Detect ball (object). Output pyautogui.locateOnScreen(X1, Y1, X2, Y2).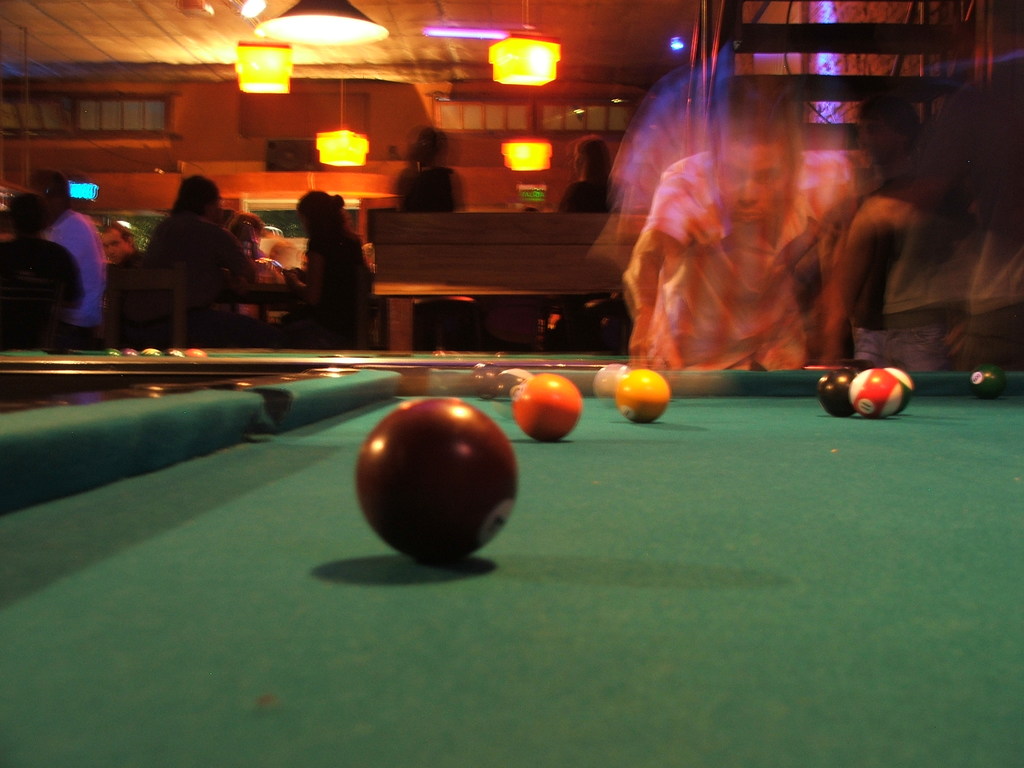
pyautogui.locateOnScreen(508, 378, 579, 440).
